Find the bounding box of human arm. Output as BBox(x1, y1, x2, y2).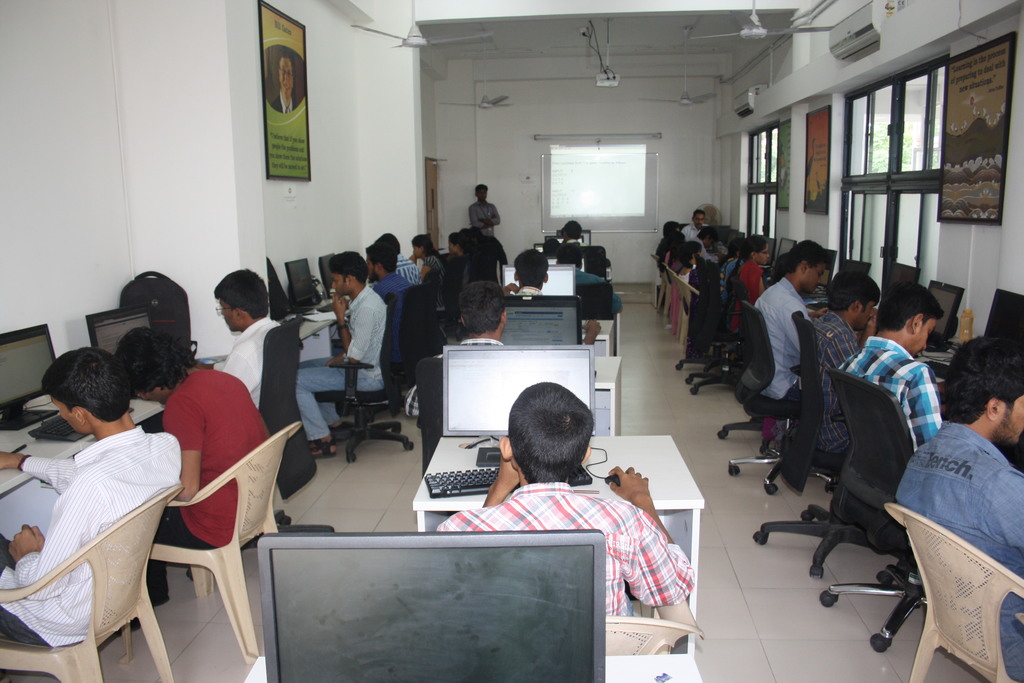
BBox(824, 331, 862, 368).
